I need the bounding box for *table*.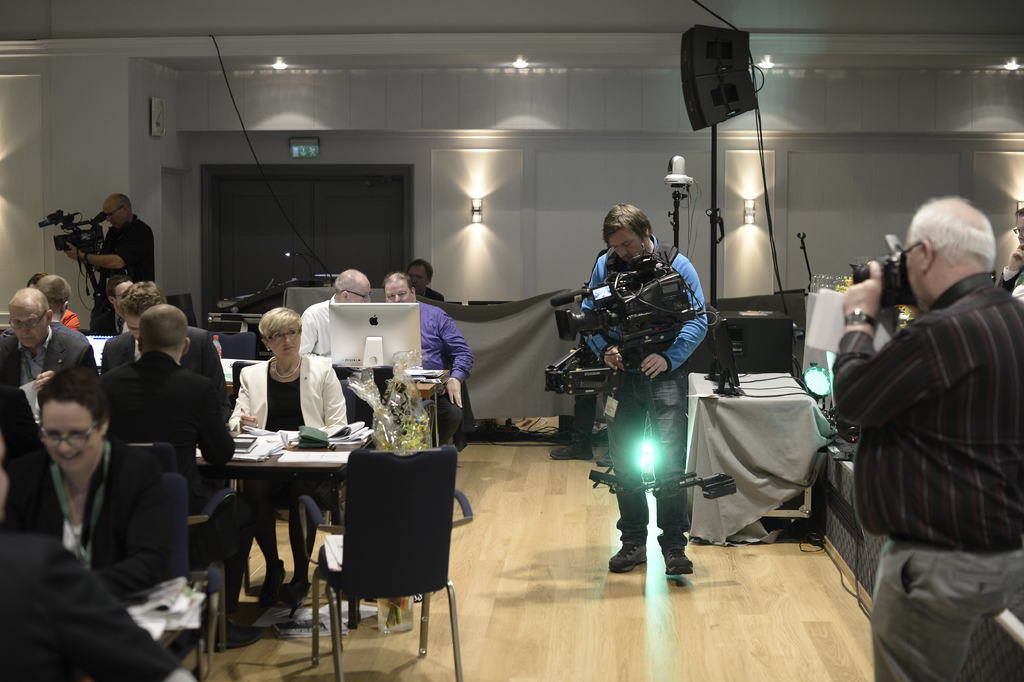
Here it is: [203,410,371,622].
